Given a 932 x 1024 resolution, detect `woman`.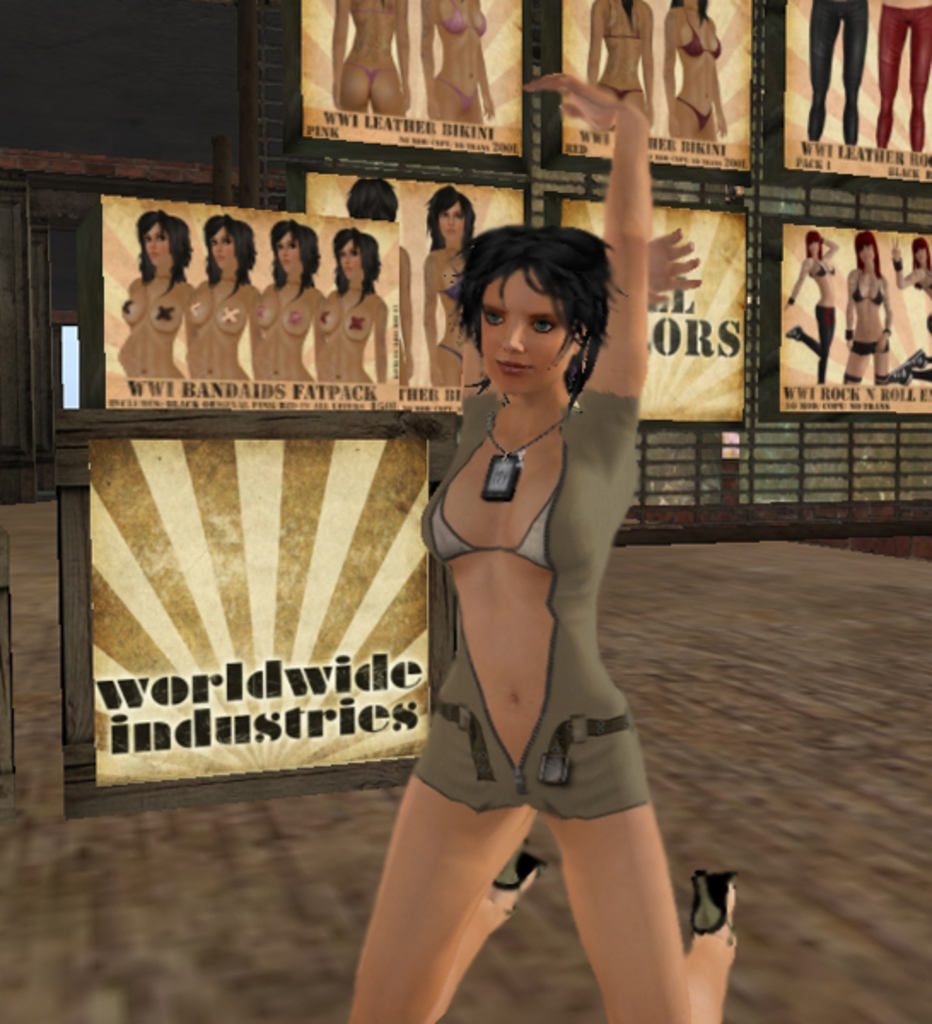
(343, 174, 434, 381).
